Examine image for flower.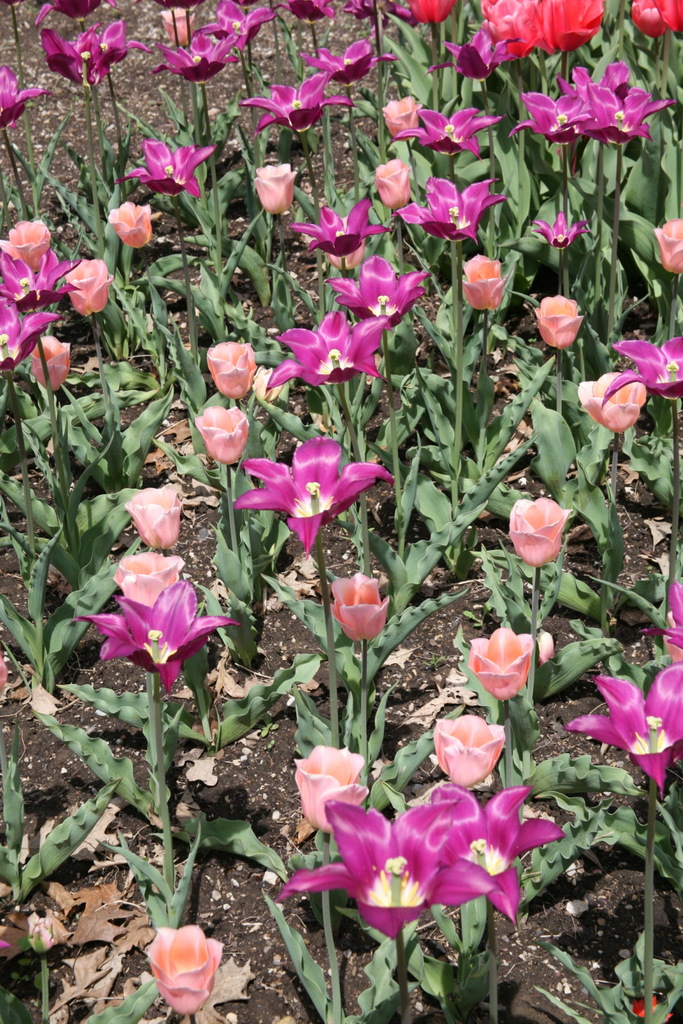
Examination result: 0:216:54:273.
